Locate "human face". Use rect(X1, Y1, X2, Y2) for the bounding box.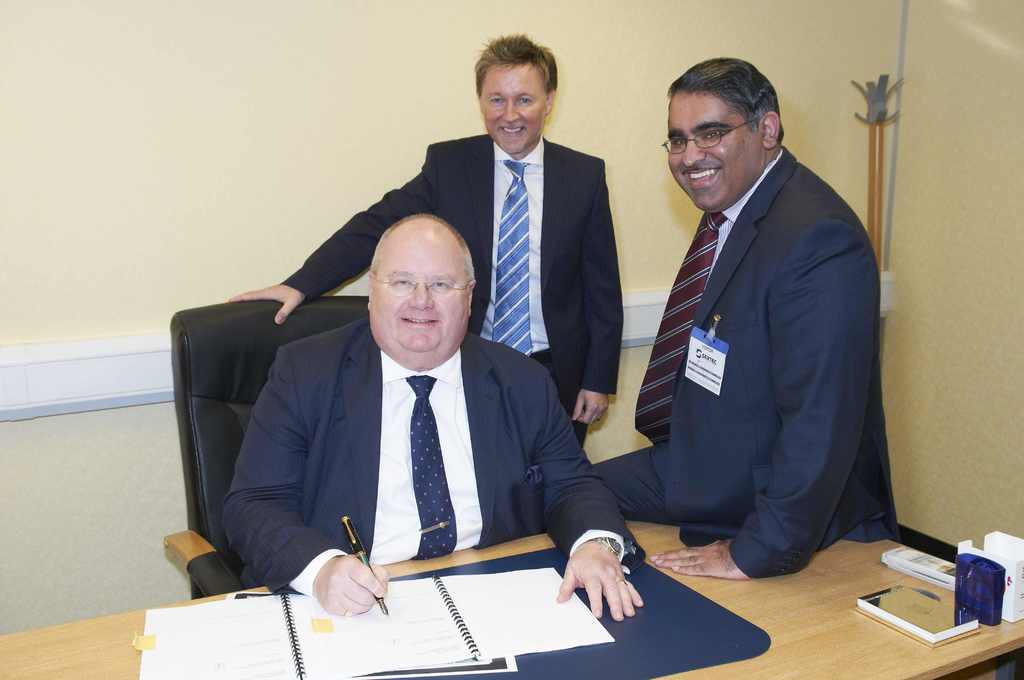
rect(666, 93, 765, 210).
